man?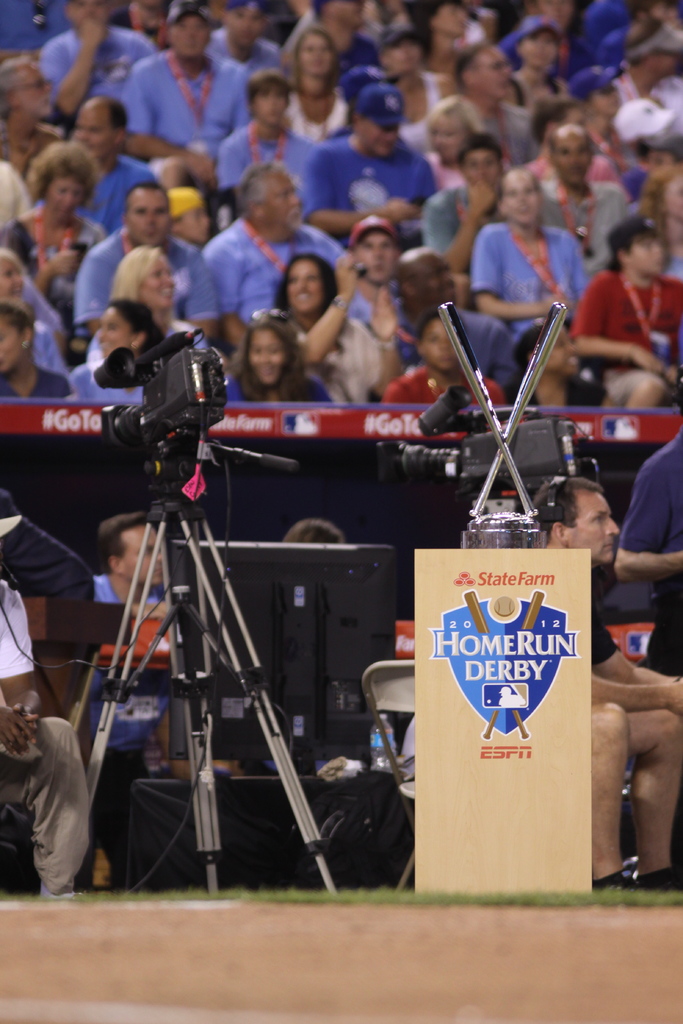
pyautogui.locateOnScreen(301, 78, 438, 231)
